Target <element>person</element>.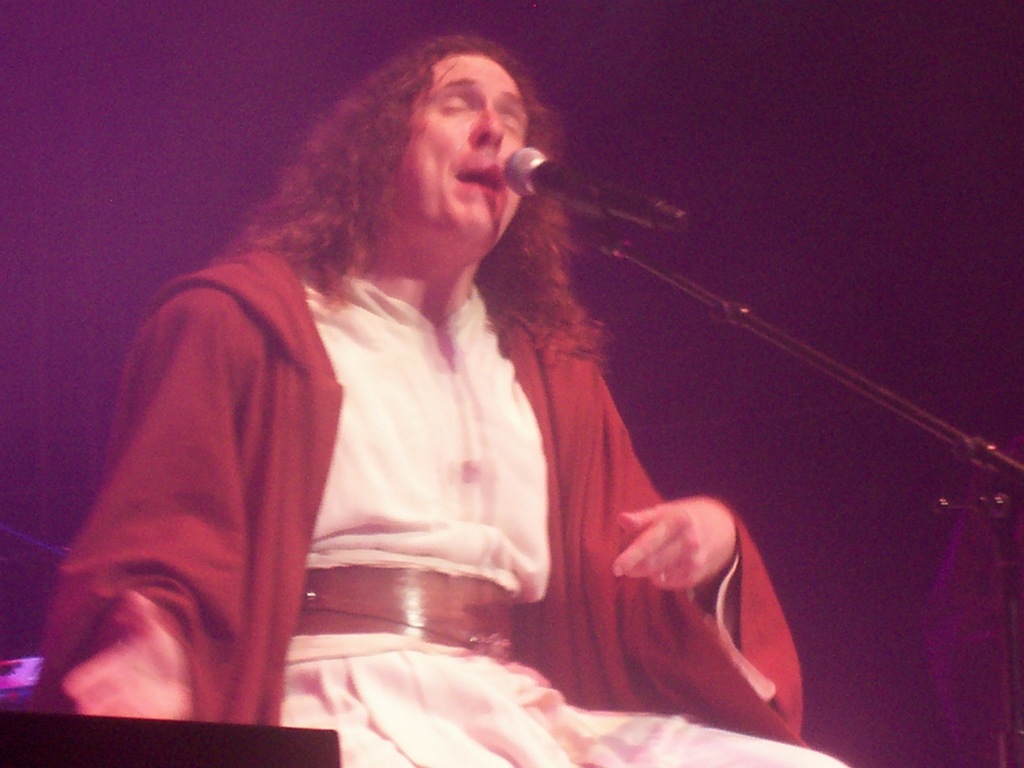
Target region: BBox(32, 33, 888, 767).
